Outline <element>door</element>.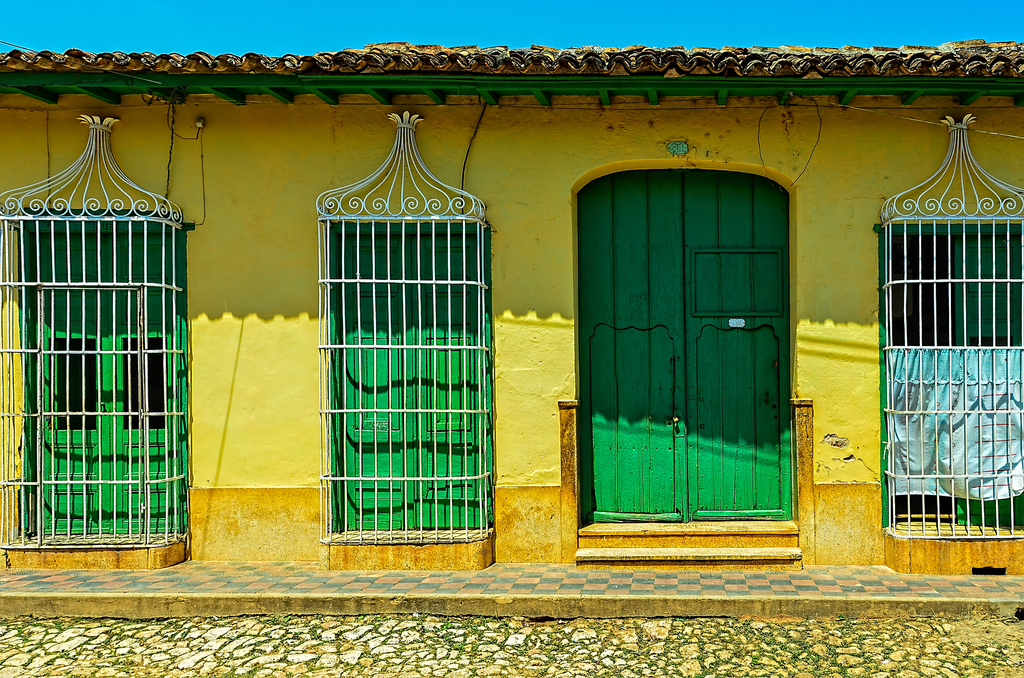
Outline: 337 234 422 531.
